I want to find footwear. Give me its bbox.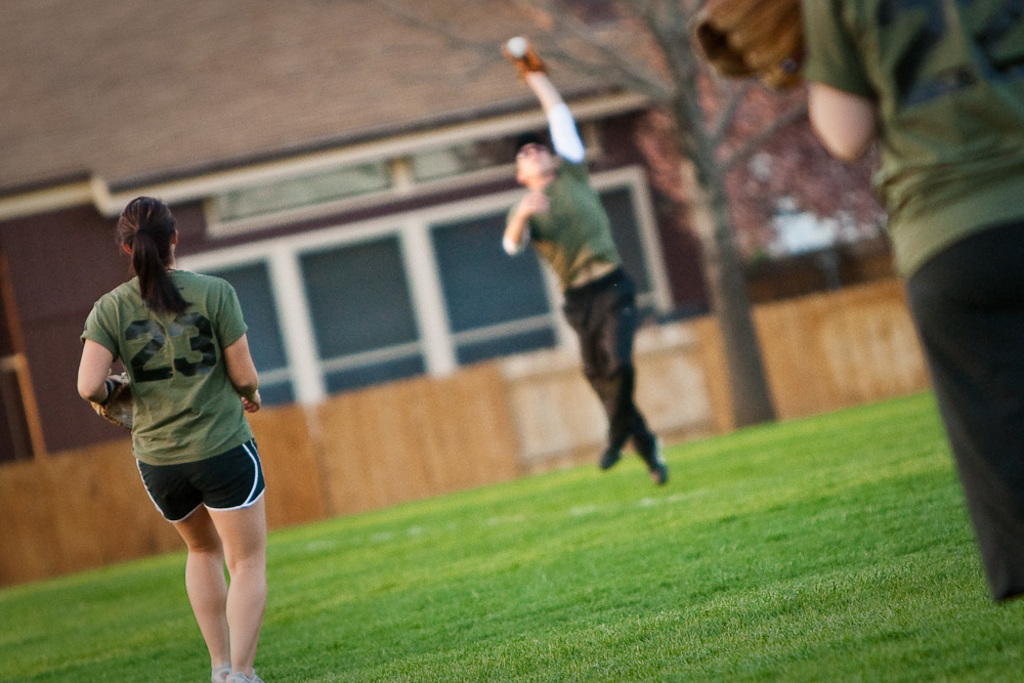
(x1=209, y1=667, x2=233, y2=682).
